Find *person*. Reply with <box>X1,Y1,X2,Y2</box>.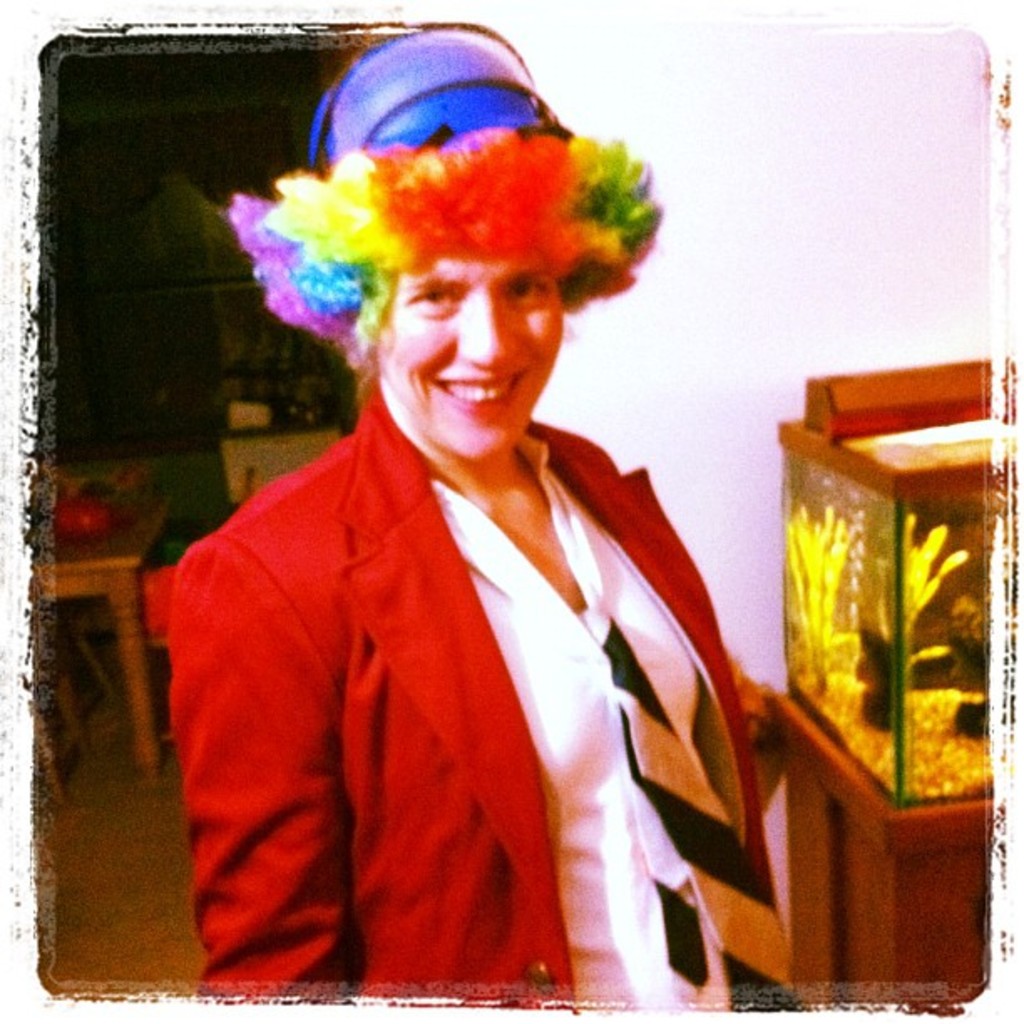
<box>129,69,810,1007</box>.
